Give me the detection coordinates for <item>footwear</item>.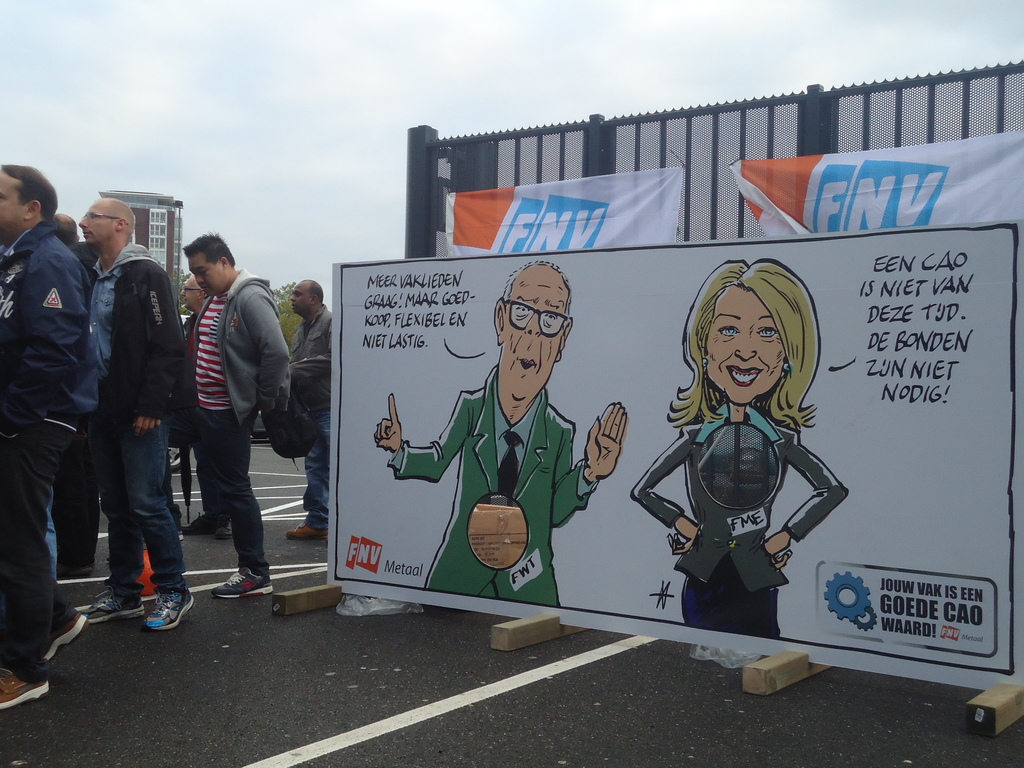
l=36, t=611, r=92, b=664.
